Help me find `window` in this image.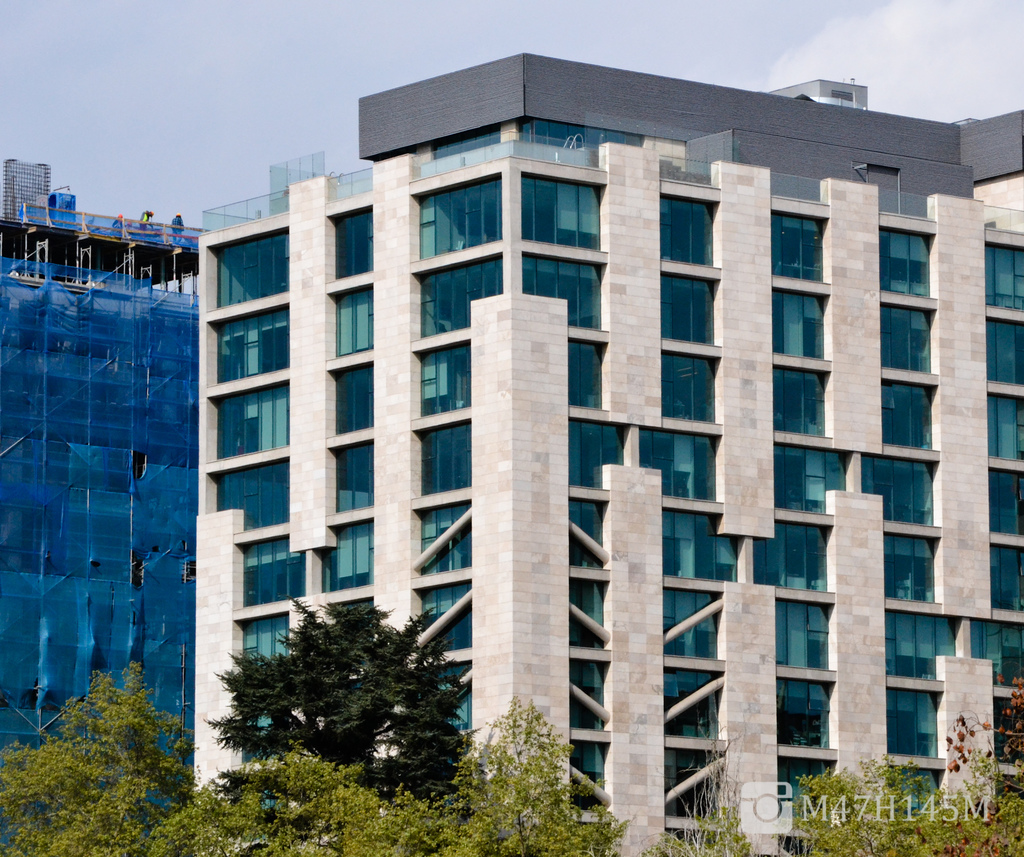
Found it: 523:254:604:326.
